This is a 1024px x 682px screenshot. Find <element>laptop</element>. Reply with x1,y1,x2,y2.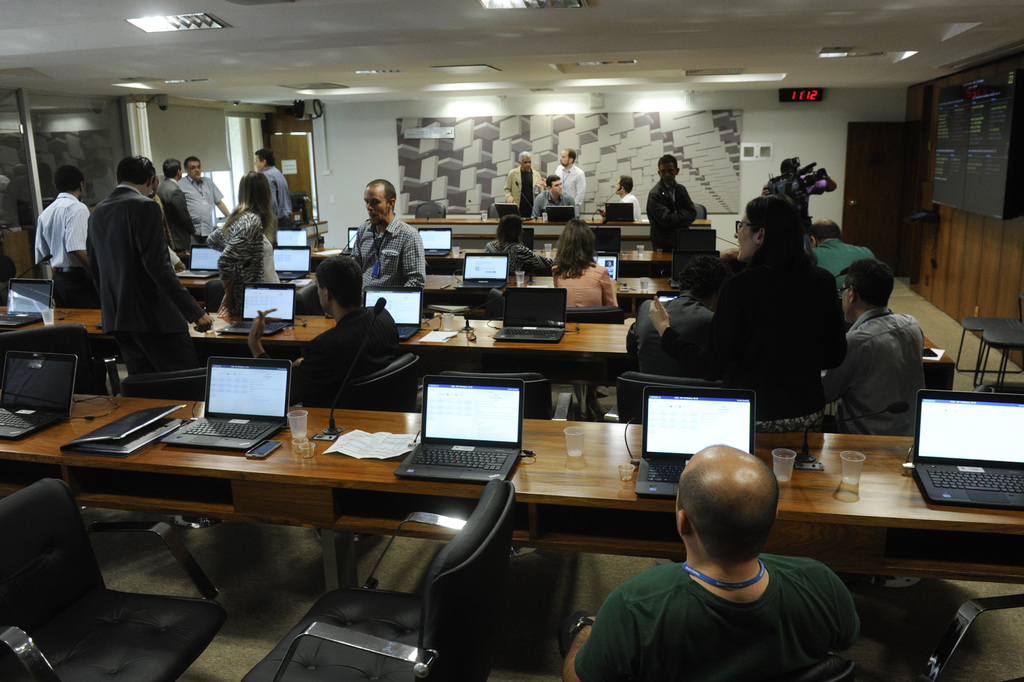
492,286,567,343.
